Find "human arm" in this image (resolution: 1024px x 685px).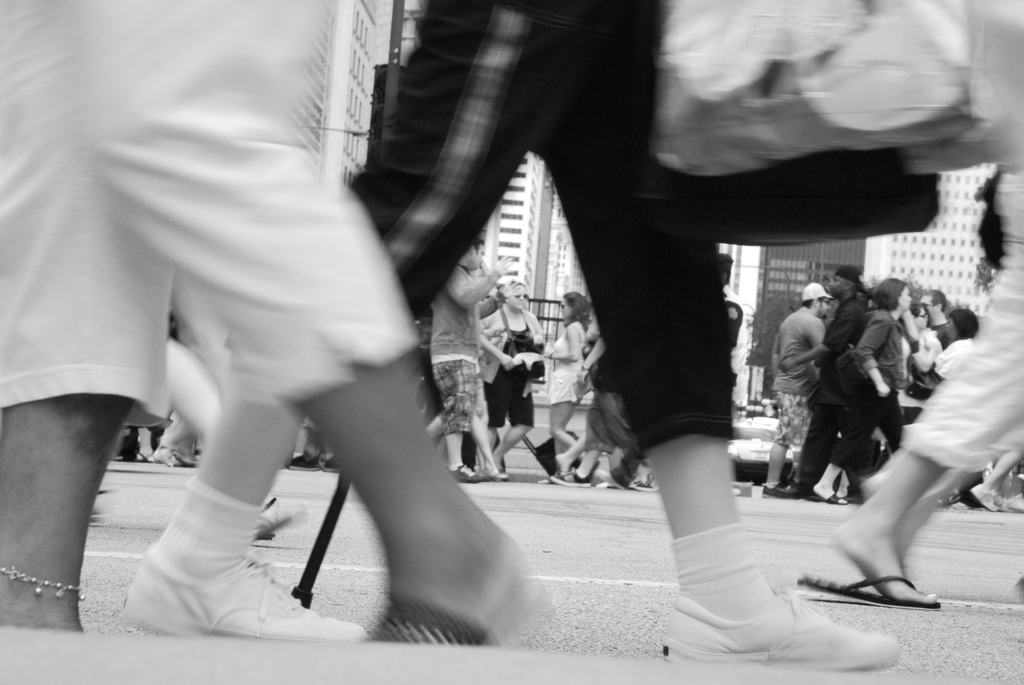
[x1=541, y1=324, x2=584, y2=363].
